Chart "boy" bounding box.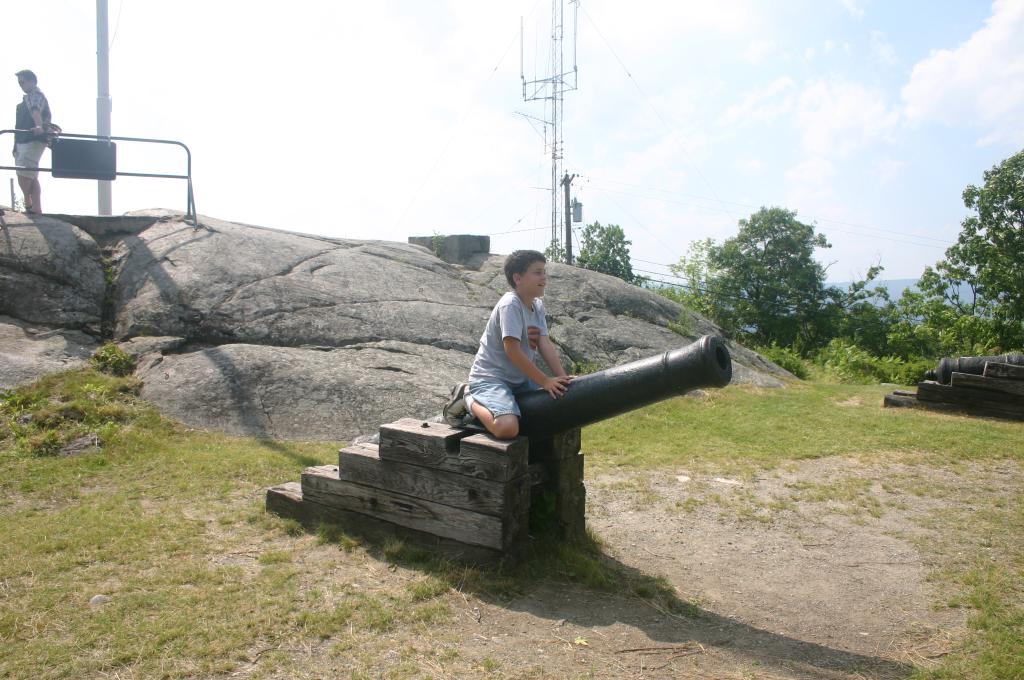
Charted: <box>429,248,582,444</box>.
